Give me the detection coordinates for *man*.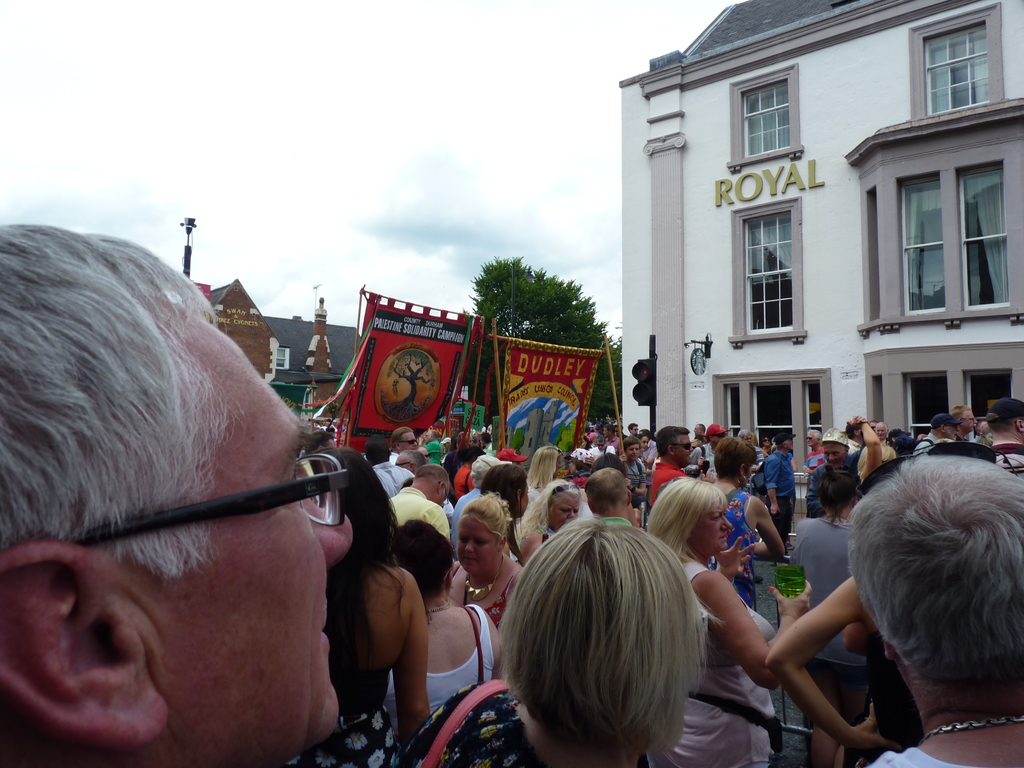
[391,426,413,450].
